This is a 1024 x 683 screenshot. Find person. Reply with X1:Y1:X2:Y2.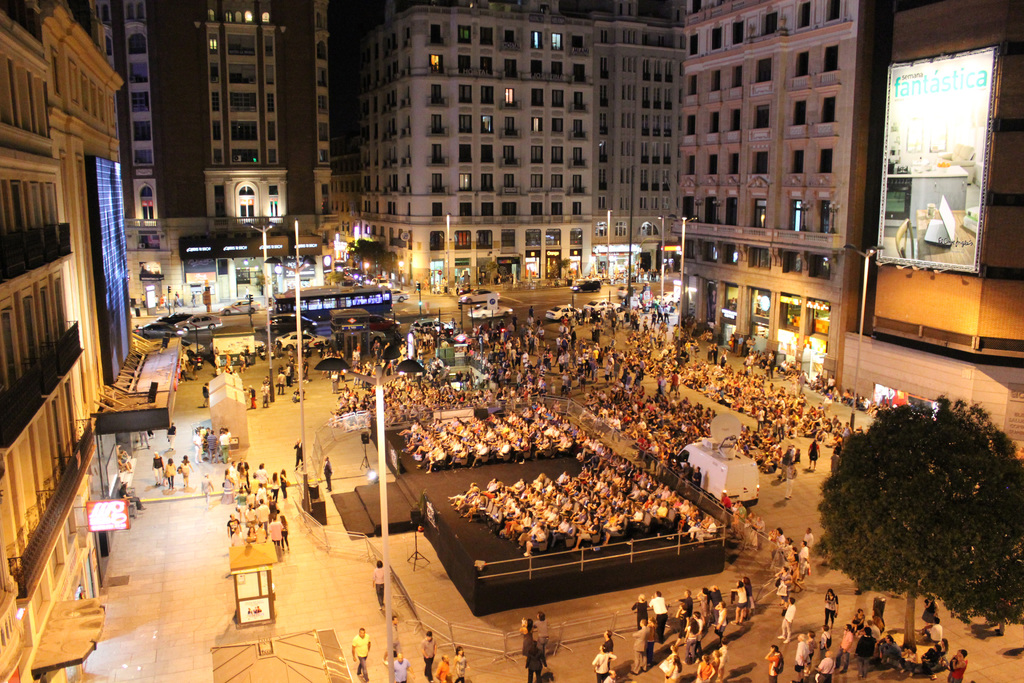
258:460:267:486.
